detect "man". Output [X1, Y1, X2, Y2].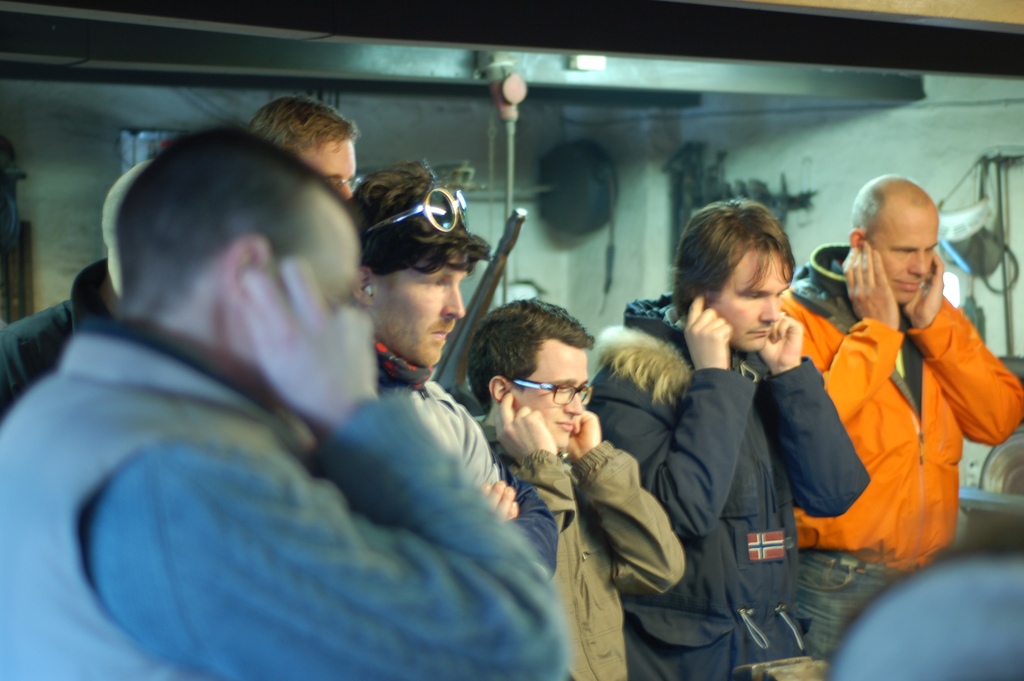
[0, 126, 568, 680].
